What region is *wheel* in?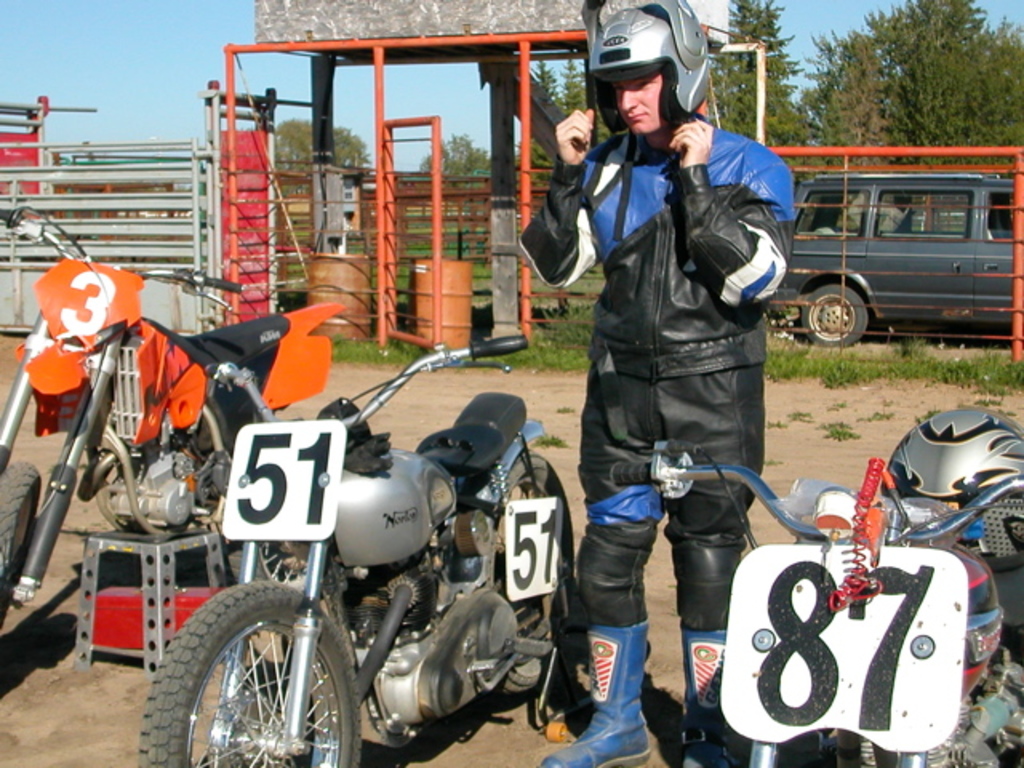
box(248, 531, 349, 598).
